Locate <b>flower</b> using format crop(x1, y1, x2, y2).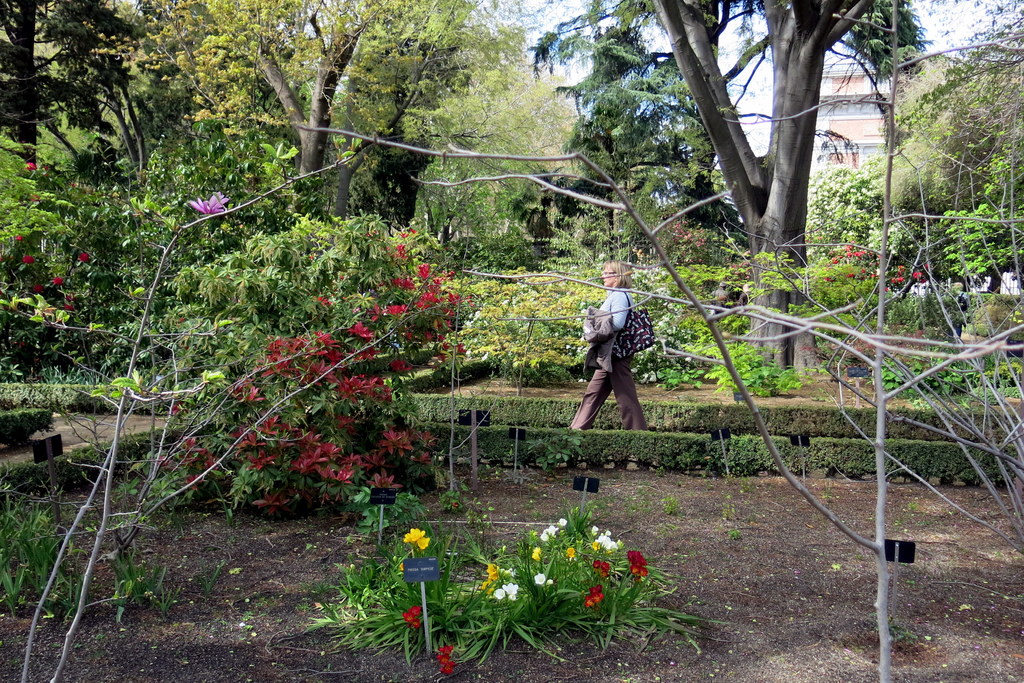
crop(65, 292, 72, 300).
